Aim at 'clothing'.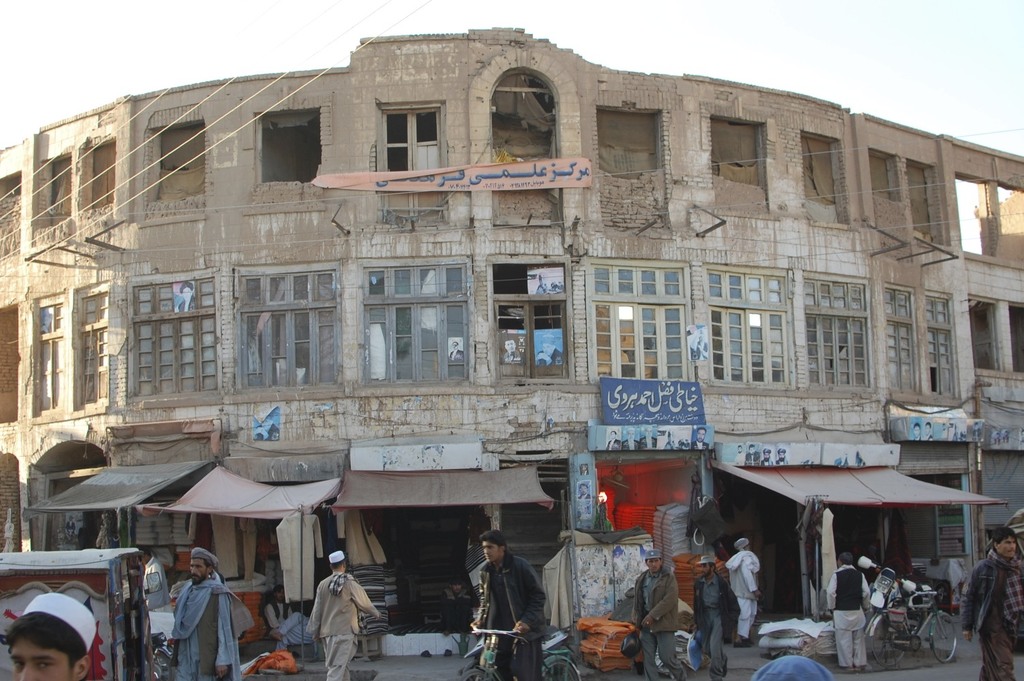
Aimed at [141,558,167,609].
